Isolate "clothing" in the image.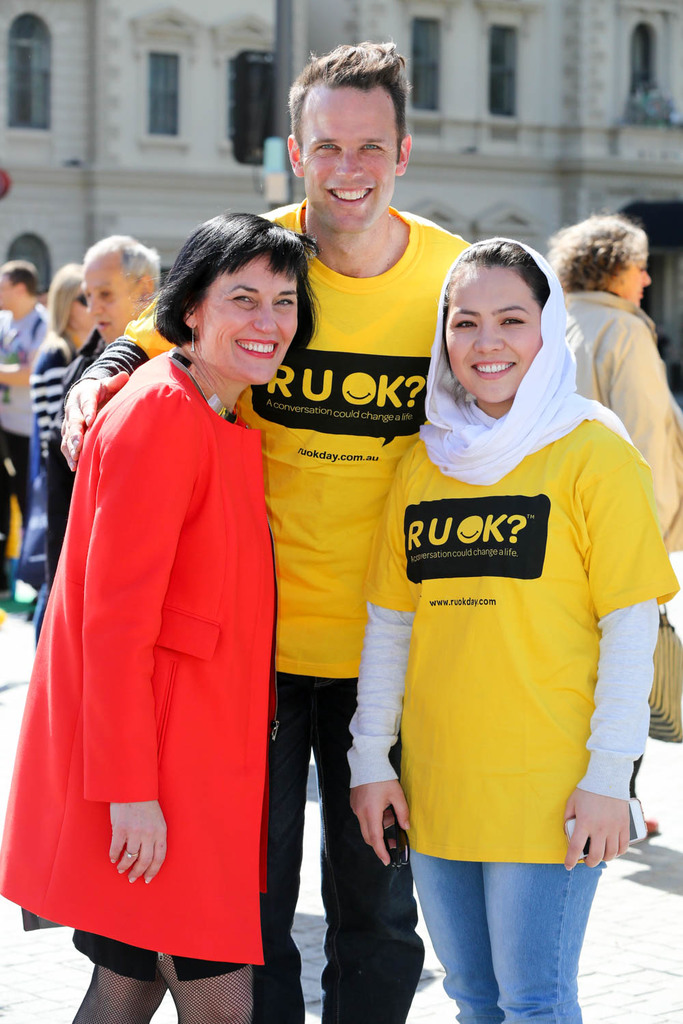
Isolated region: 0 299 47 595.
